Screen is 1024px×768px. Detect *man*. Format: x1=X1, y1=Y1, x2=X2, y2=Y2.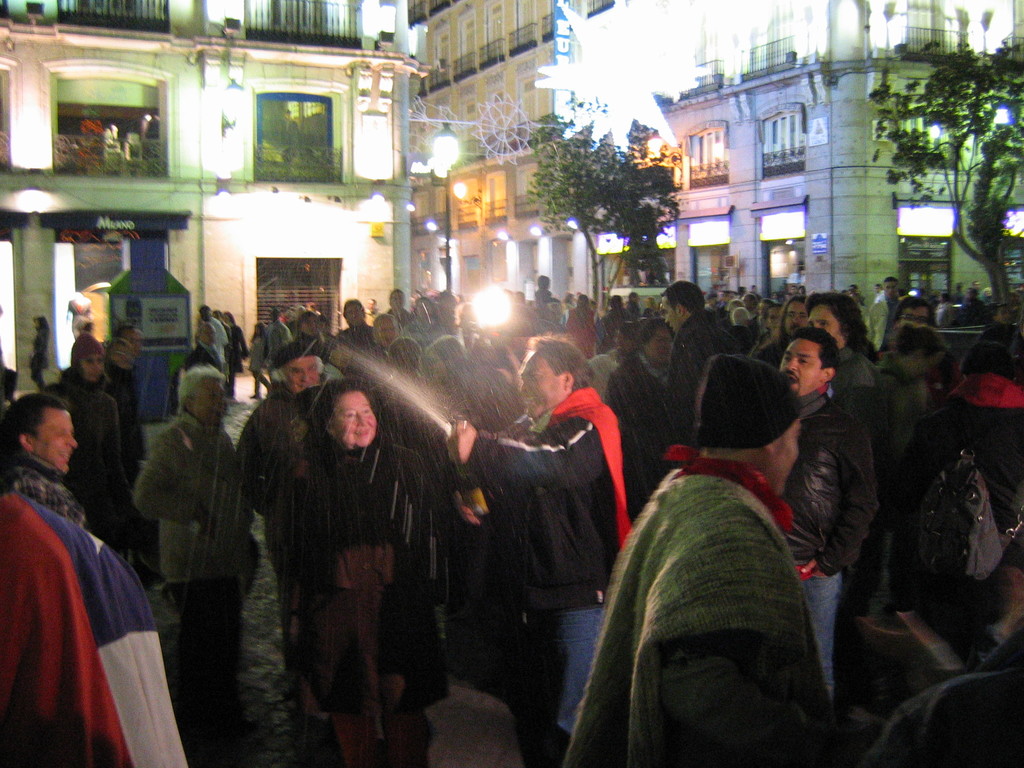
x1=648, y1=272, x2=737, y2=437.
